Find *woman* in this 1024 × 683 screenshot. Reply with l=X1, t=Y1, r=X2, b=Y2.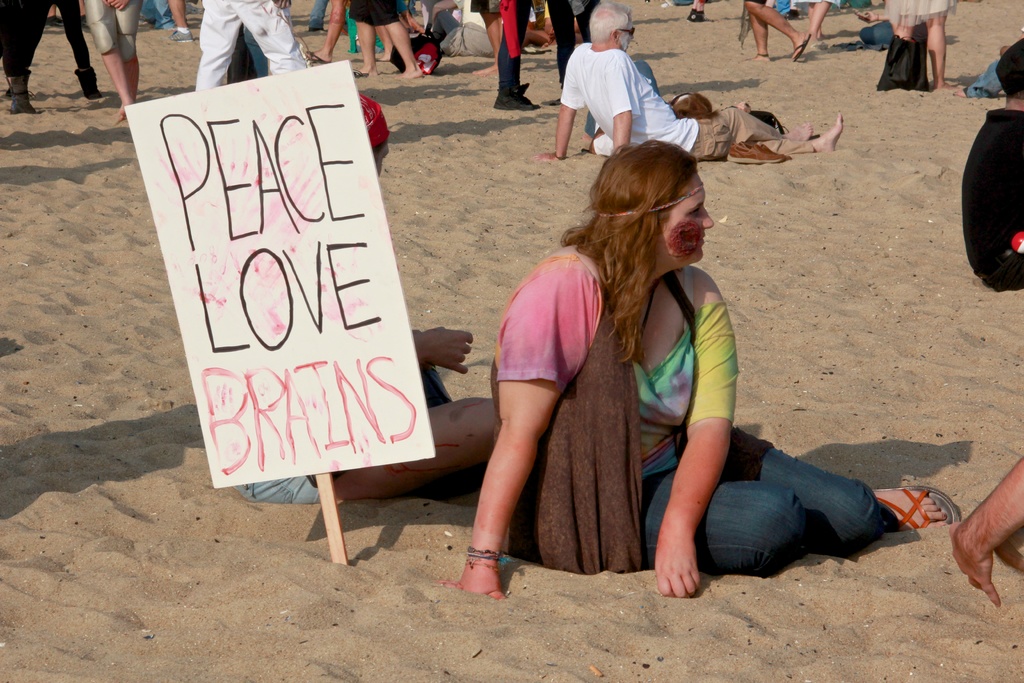
l=232, t=89, r=500, b=502.
